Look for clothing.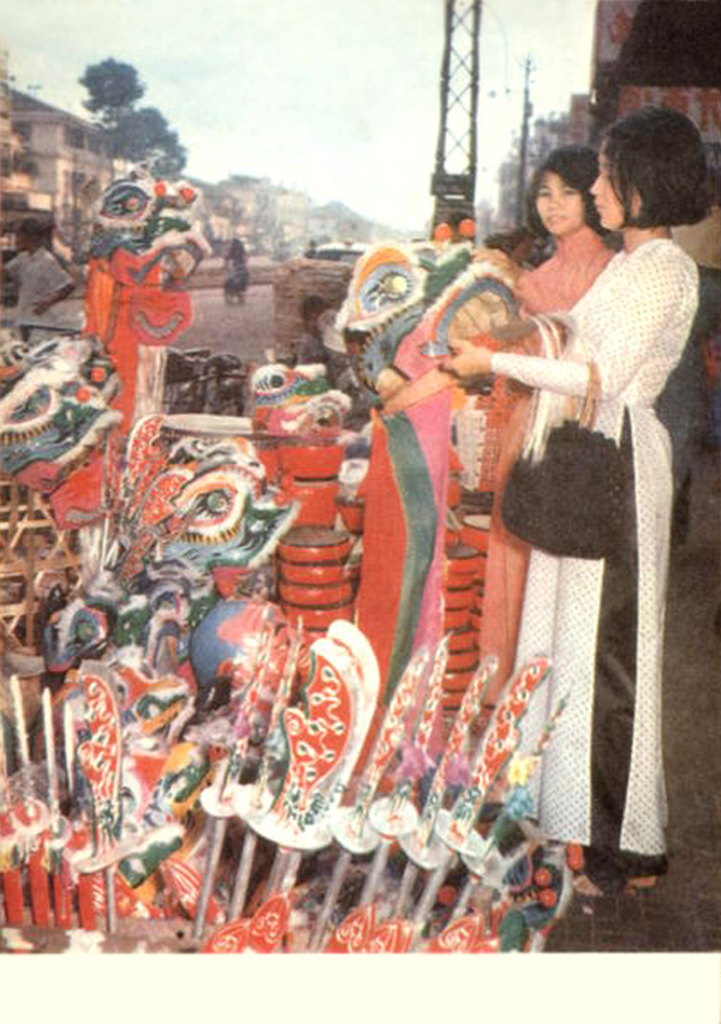
Found: [x1=507, y1=214, x2=598, y2=305].
